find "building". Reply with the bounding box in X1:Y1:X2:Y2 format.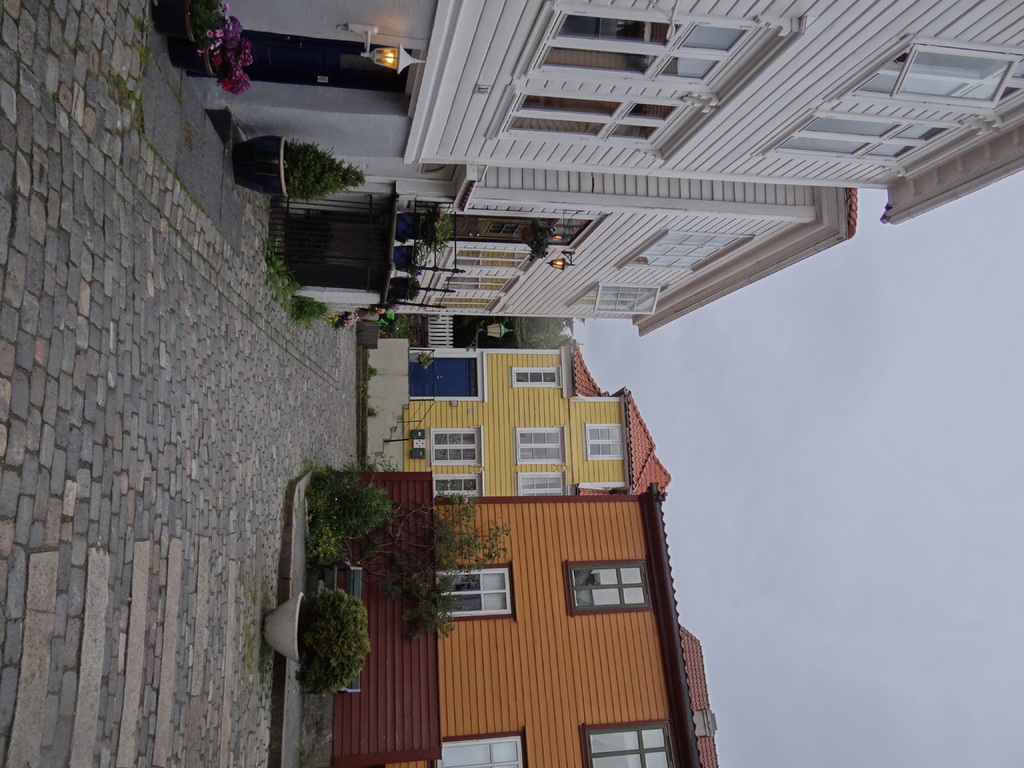
264:173:878:344.
